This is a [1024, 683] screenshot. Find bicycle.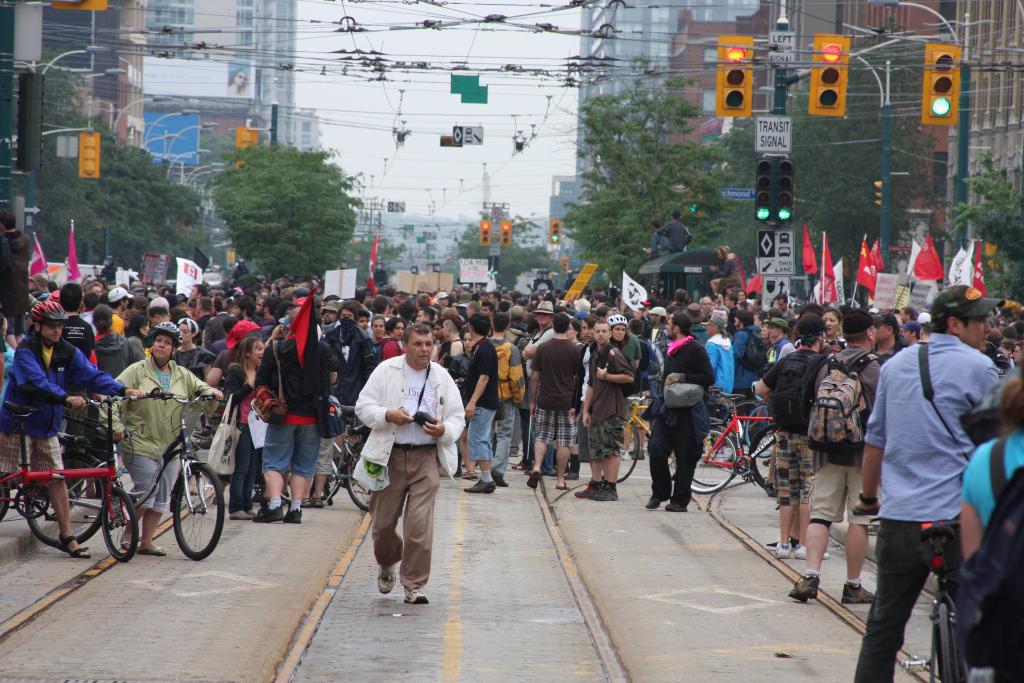
Bounding box: detection(721, 388, 772, 456).
